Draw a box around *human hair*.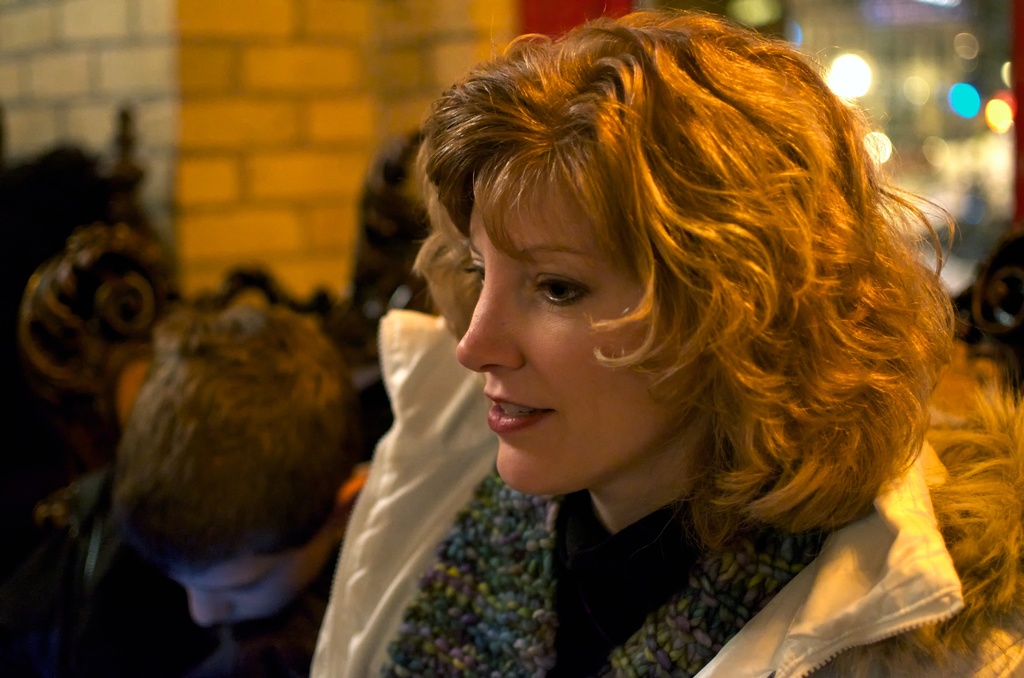
BBox(398, 3, 938, 517).
